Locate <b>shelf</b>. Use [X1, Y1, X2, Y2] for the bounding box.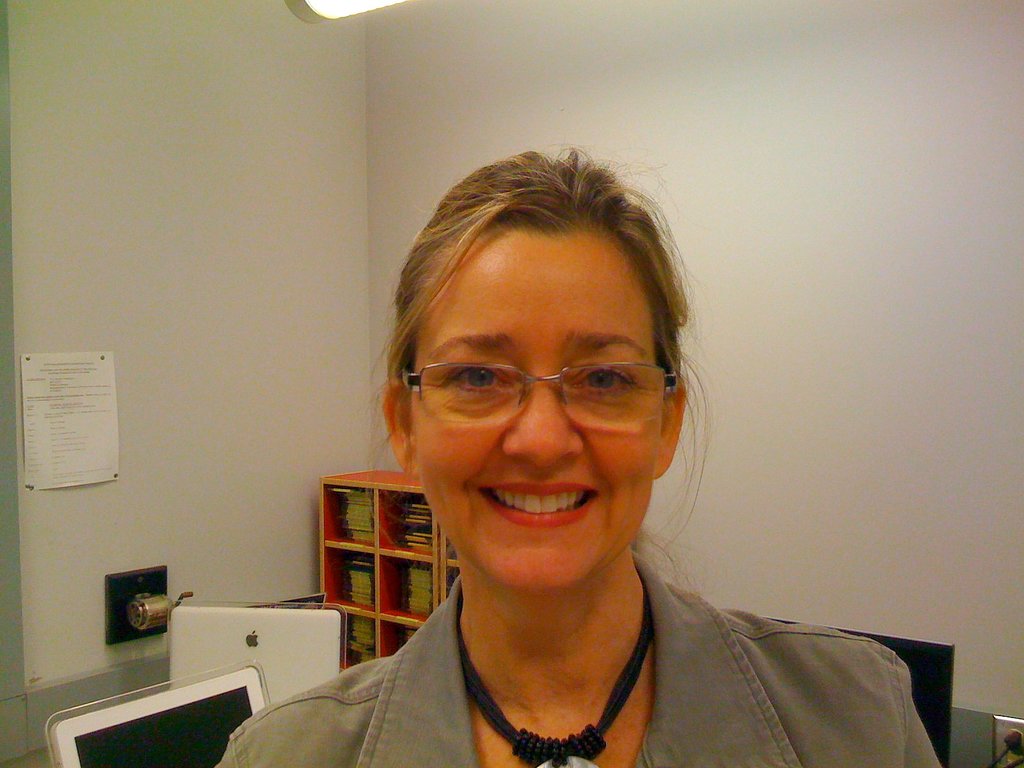
[436, 558, 469, 611].
